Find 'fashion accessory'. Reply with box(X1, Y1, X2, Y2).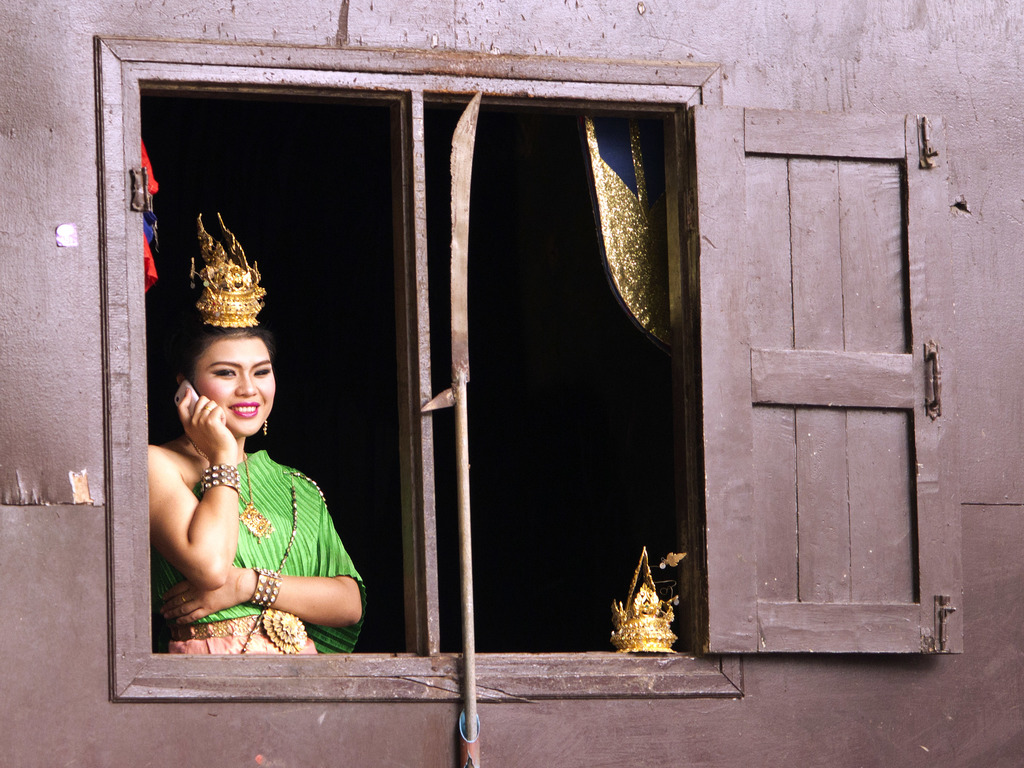
box(239, 475, 299, 661).
